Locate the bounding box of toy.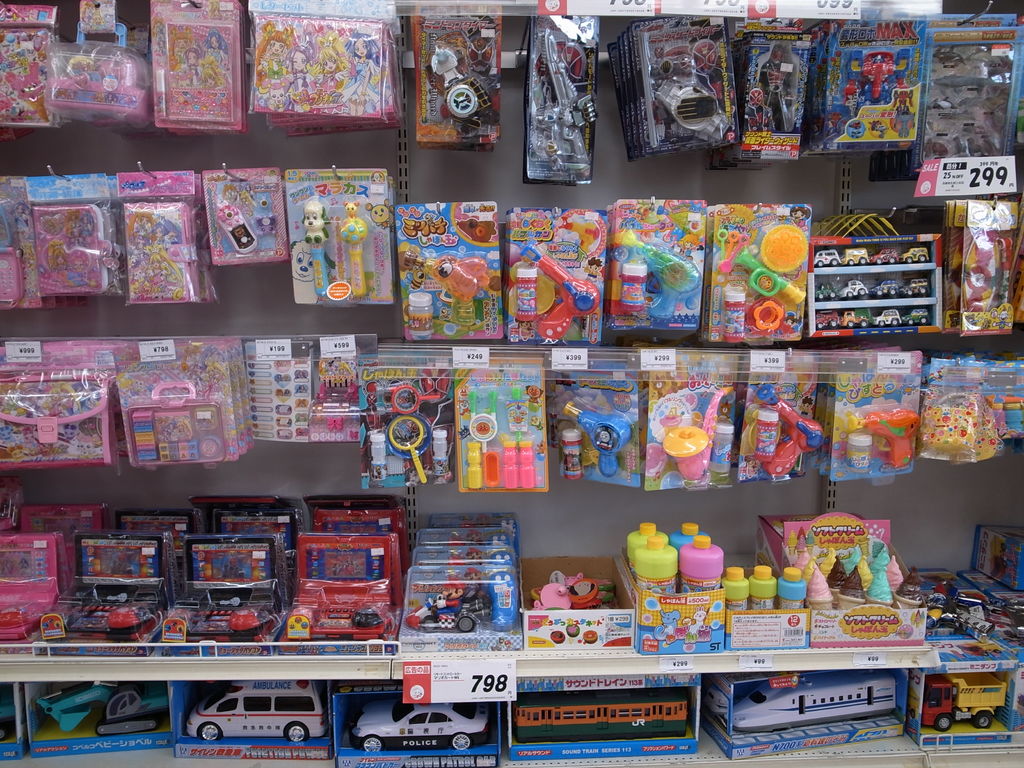
Bounding box: <box>899,305,932,326</box>.
